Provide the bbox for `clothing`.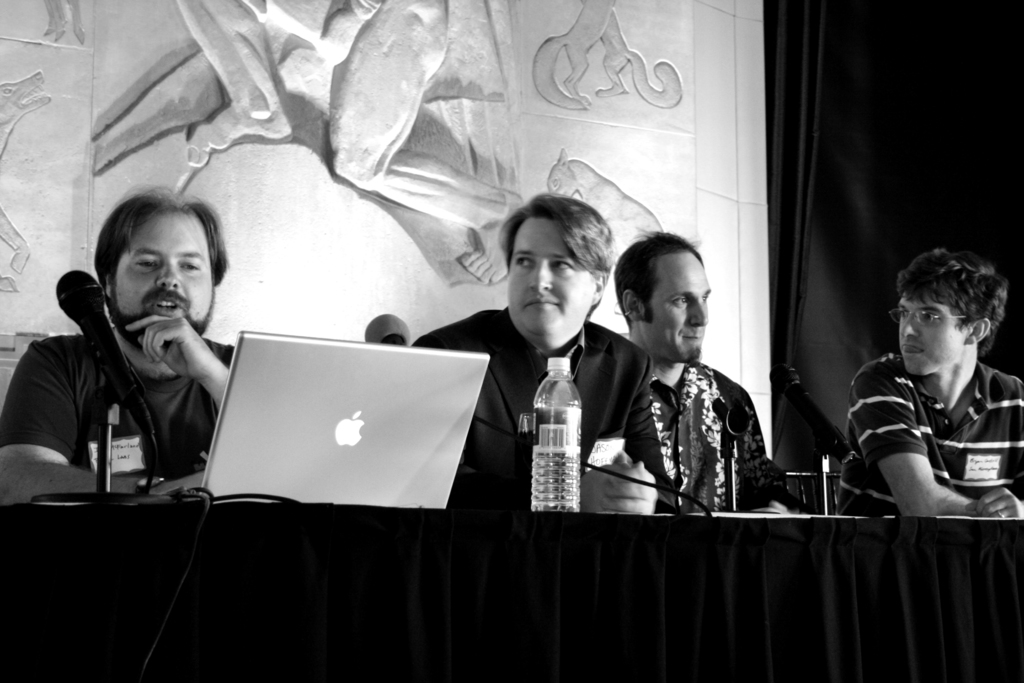
detection(1, 335, 232, 482).
